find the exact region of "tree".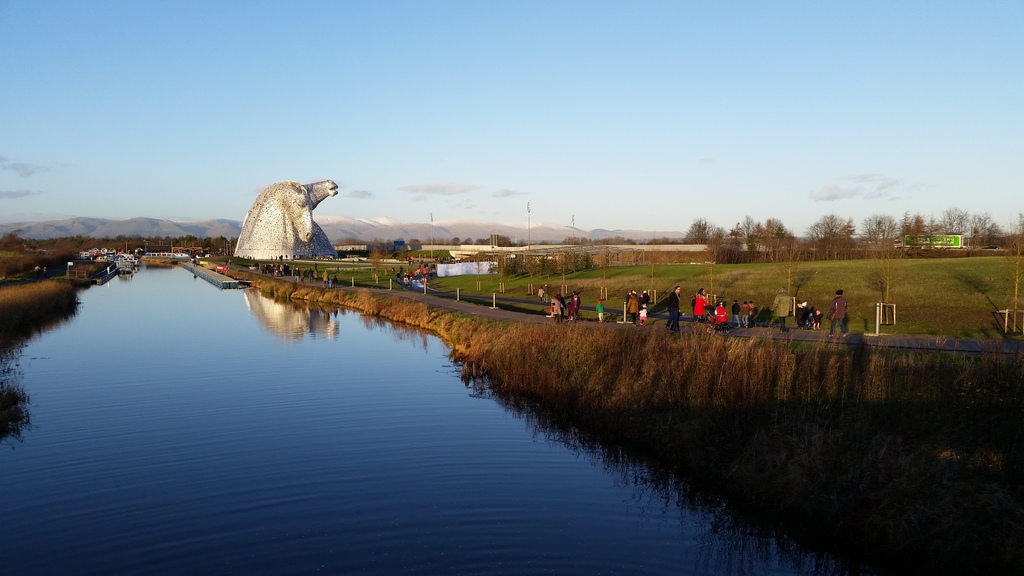
Exact region: BBox(640, 234, 676, 246).
